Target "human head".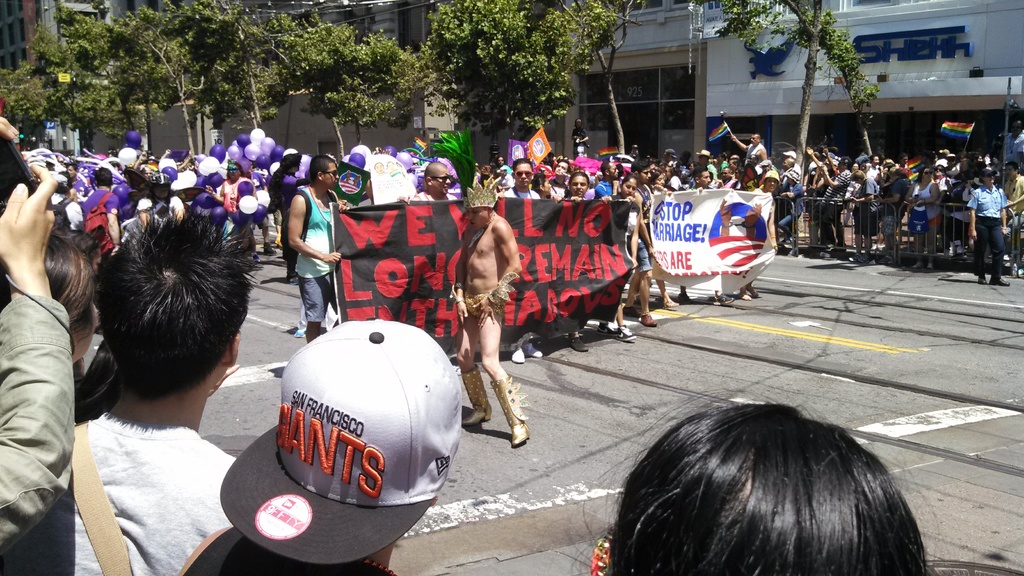
Target region: {"x1": 278, "y1": 316, "x2": 461, "y2": 509}.
